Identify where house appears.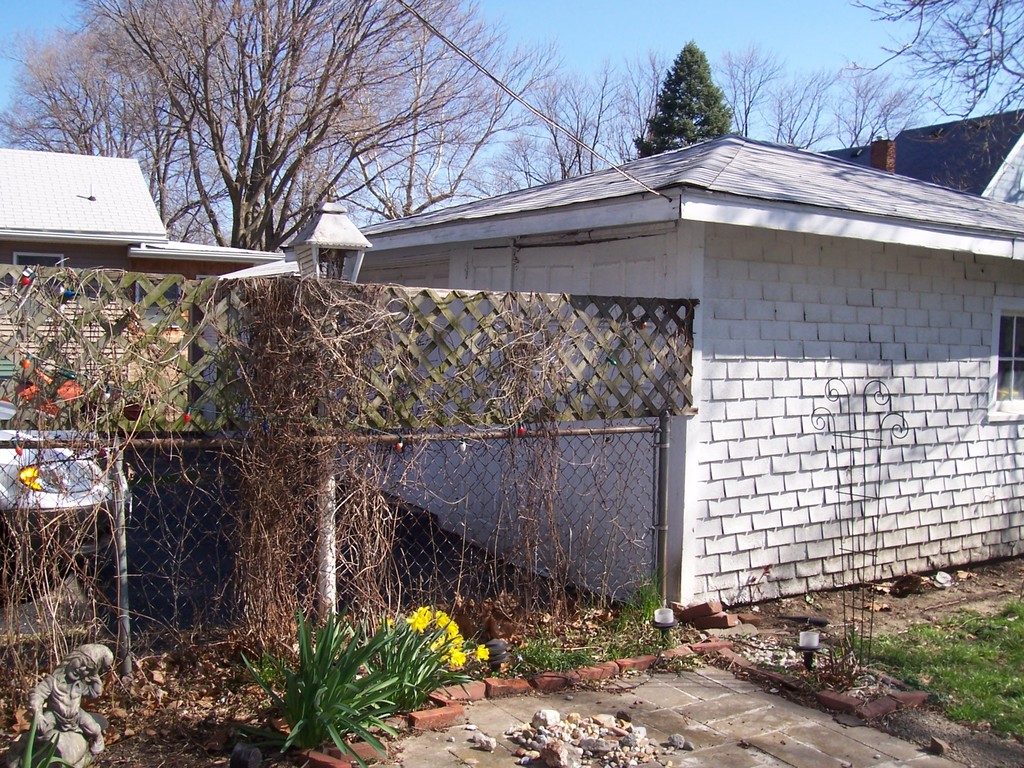
Appears at [0,148,191,424].
